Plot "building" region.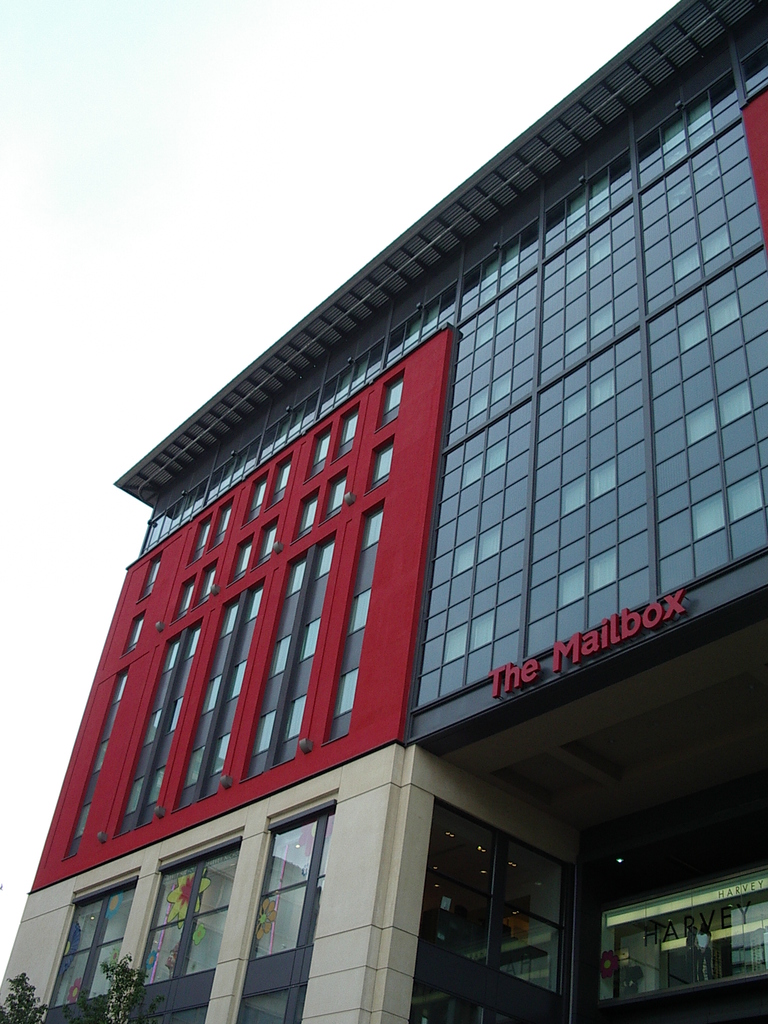
Plotted at region(0, 4, 767, 1023).
